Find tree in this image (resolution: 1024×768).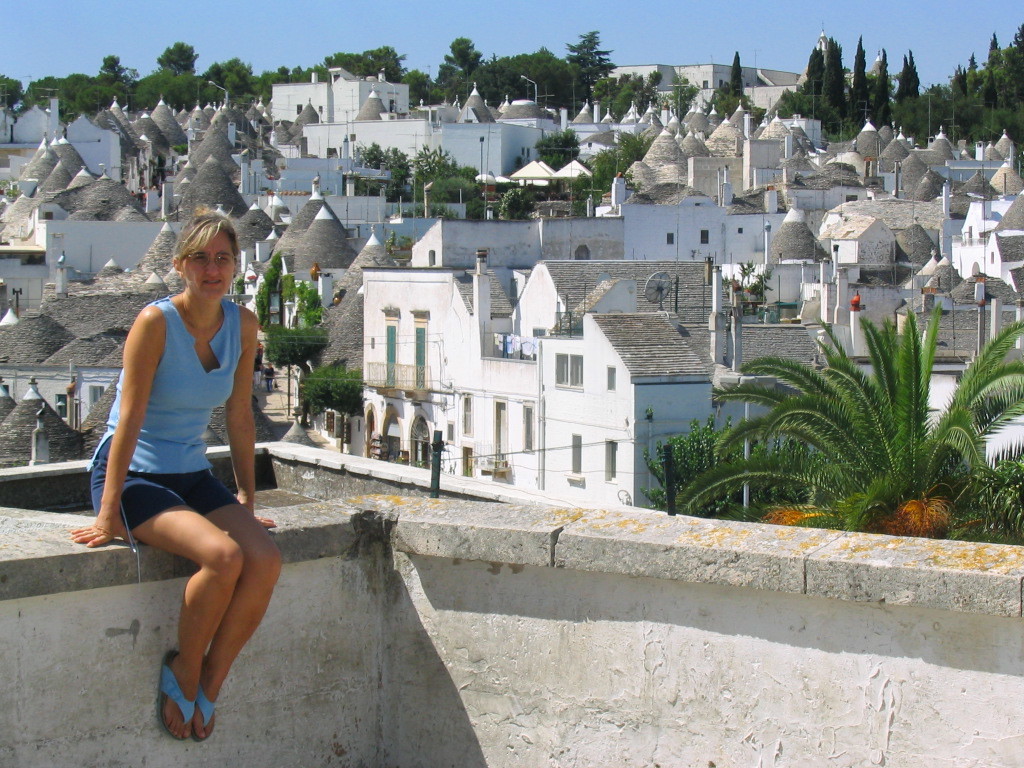
bbox=[499, 186, 539, 221].
